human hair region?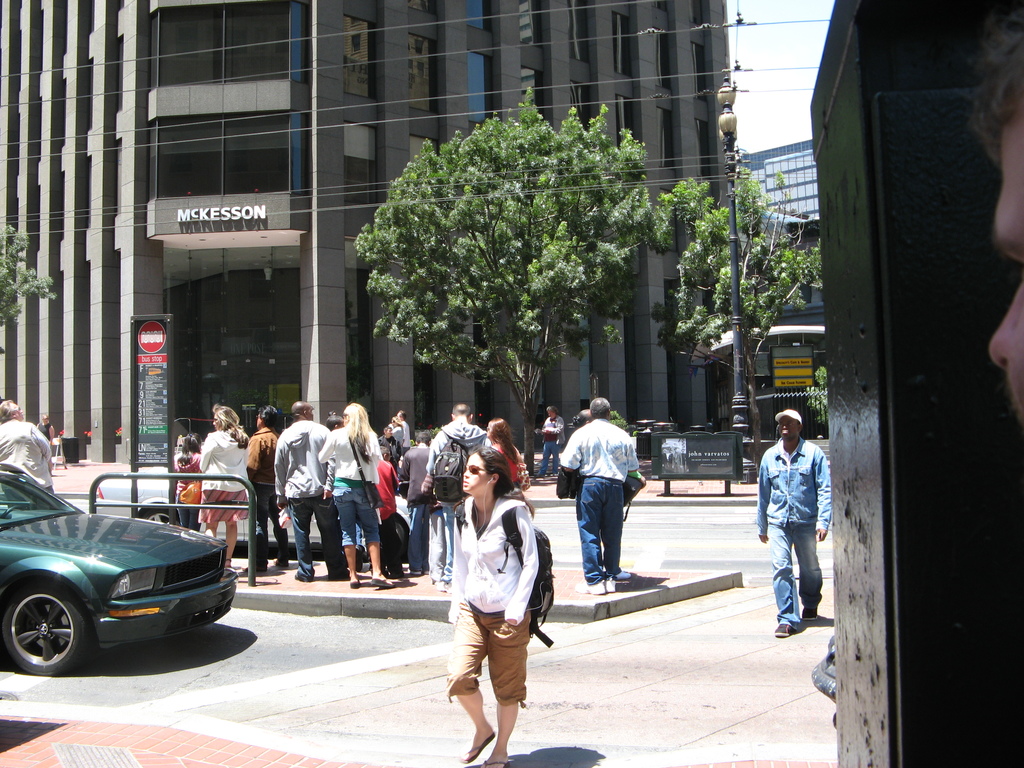
184/433/202/458
